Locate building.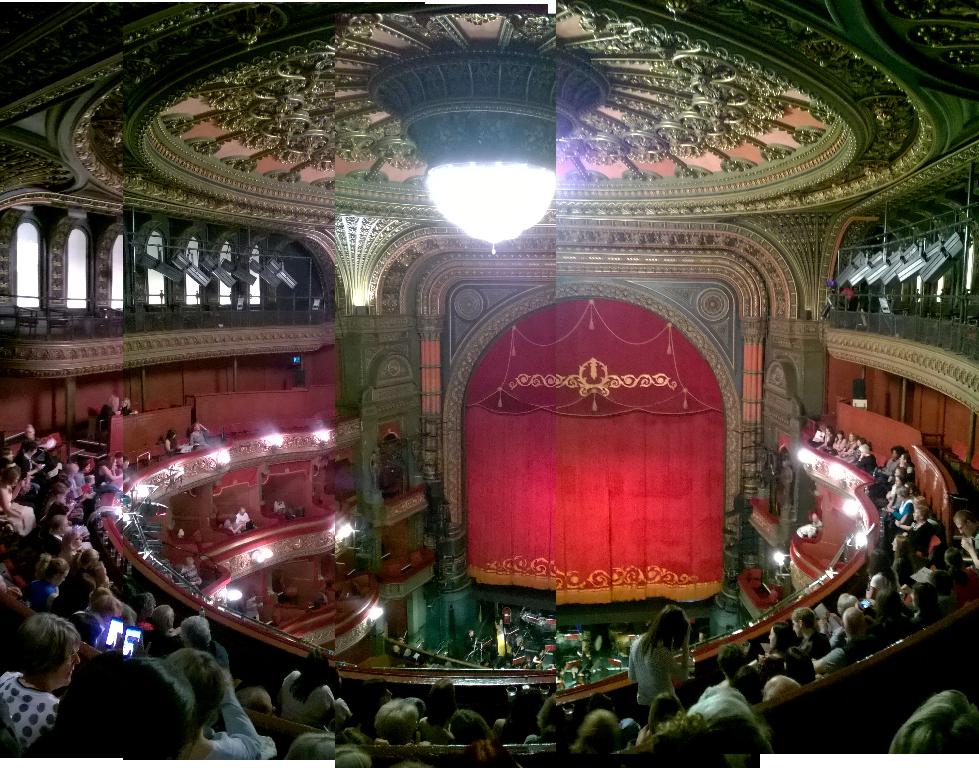
Bounding box: region(0, 0, 978, 750).
